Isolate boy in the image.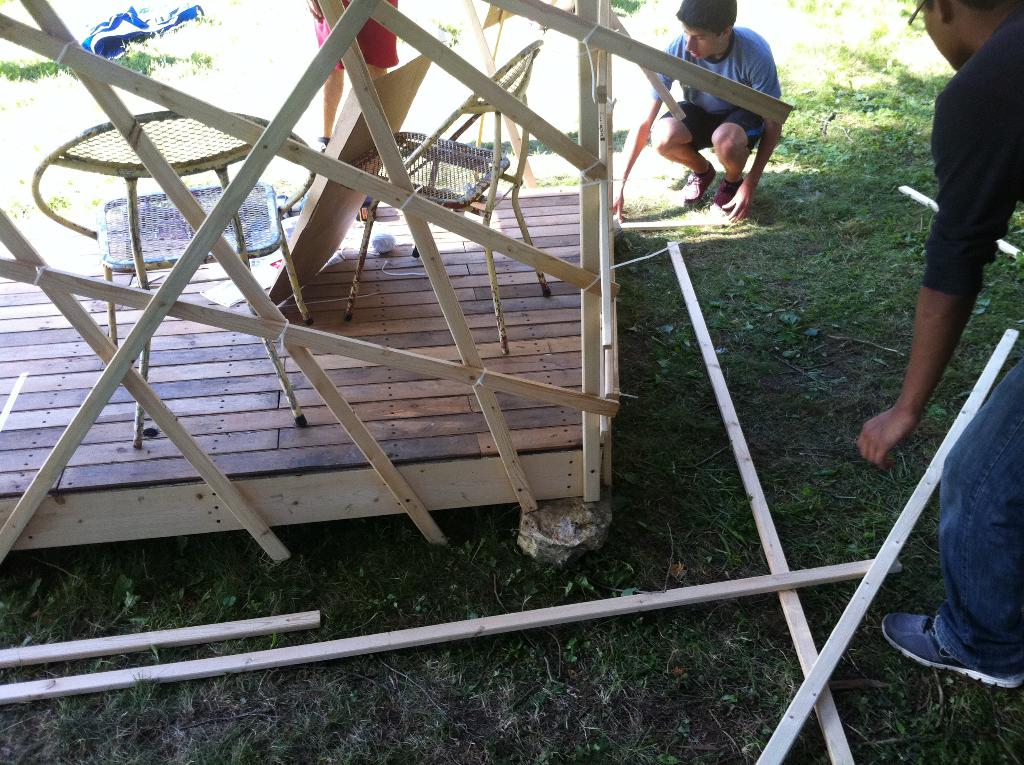
Isolated region: detection(620, 9, 799, 221).
